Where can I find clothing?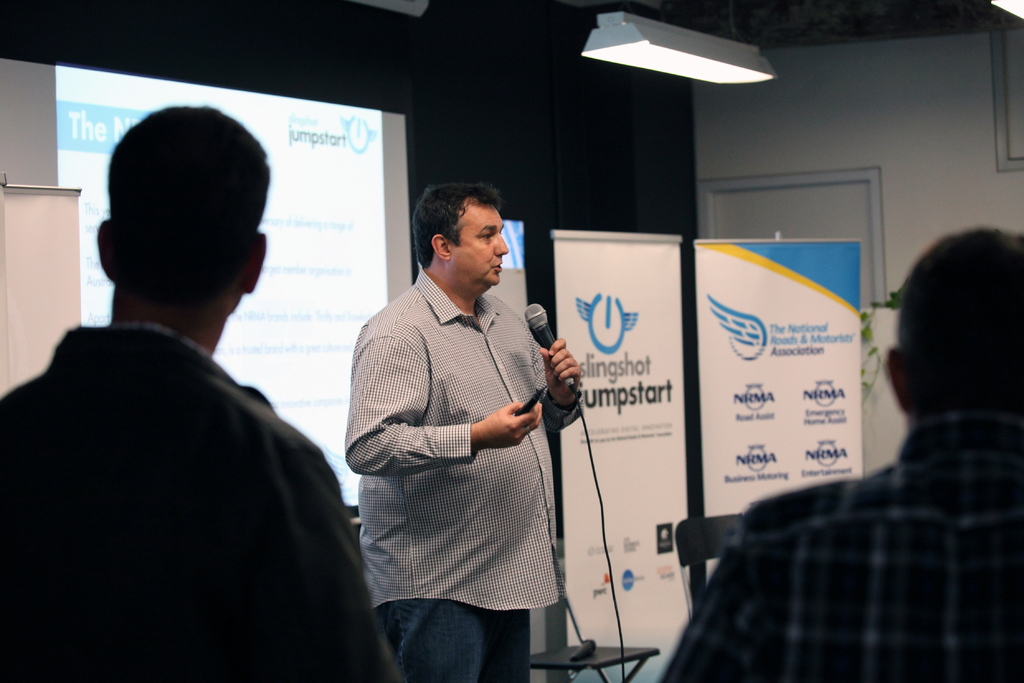
You can find it at 347:236:586:657.
